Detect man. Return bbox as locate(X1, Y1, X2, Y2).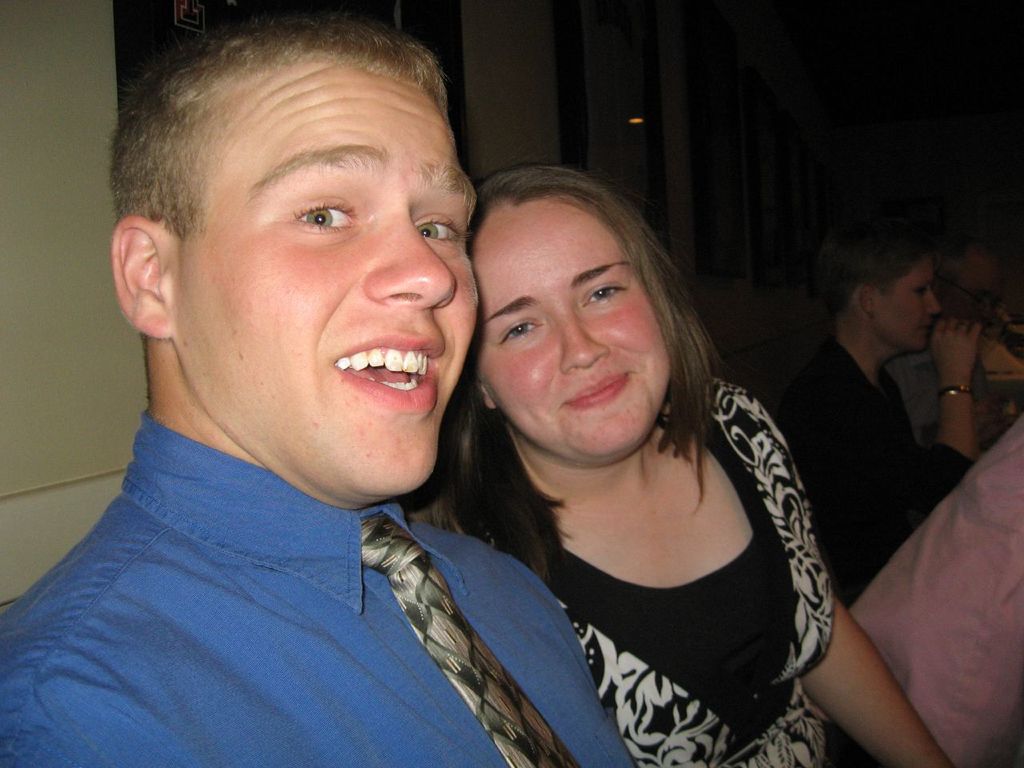
locate(882, 237, 1015, 451).
